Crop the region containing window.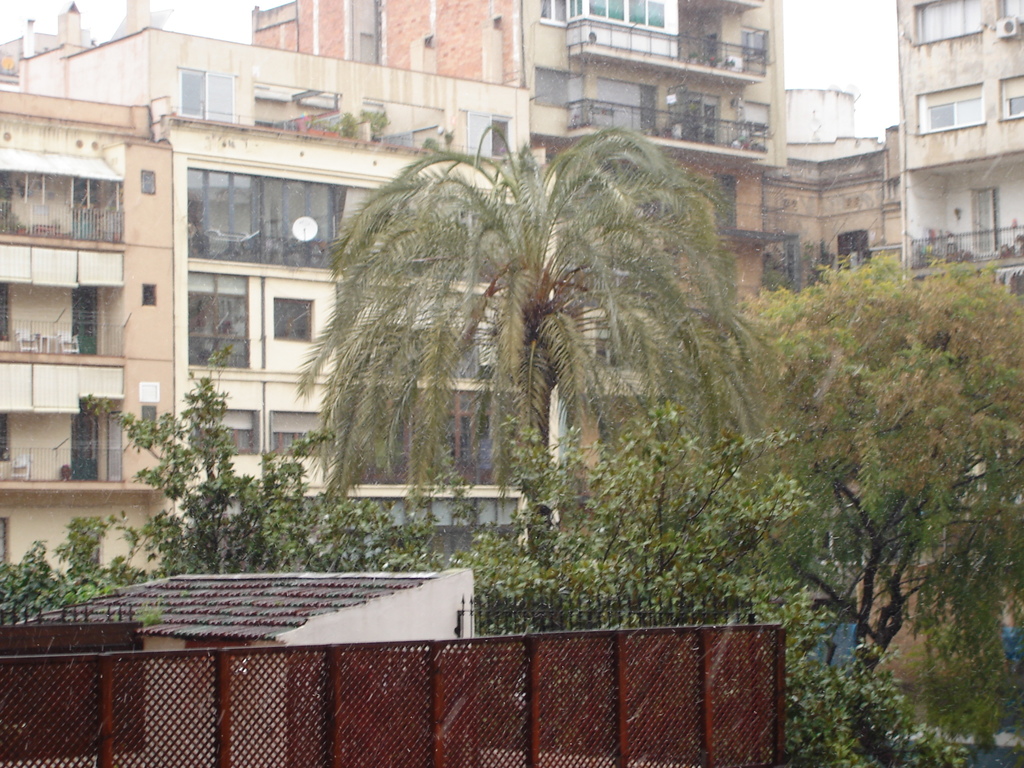
Crop region: x1=917, y1=0, x2=982, y2=44.
